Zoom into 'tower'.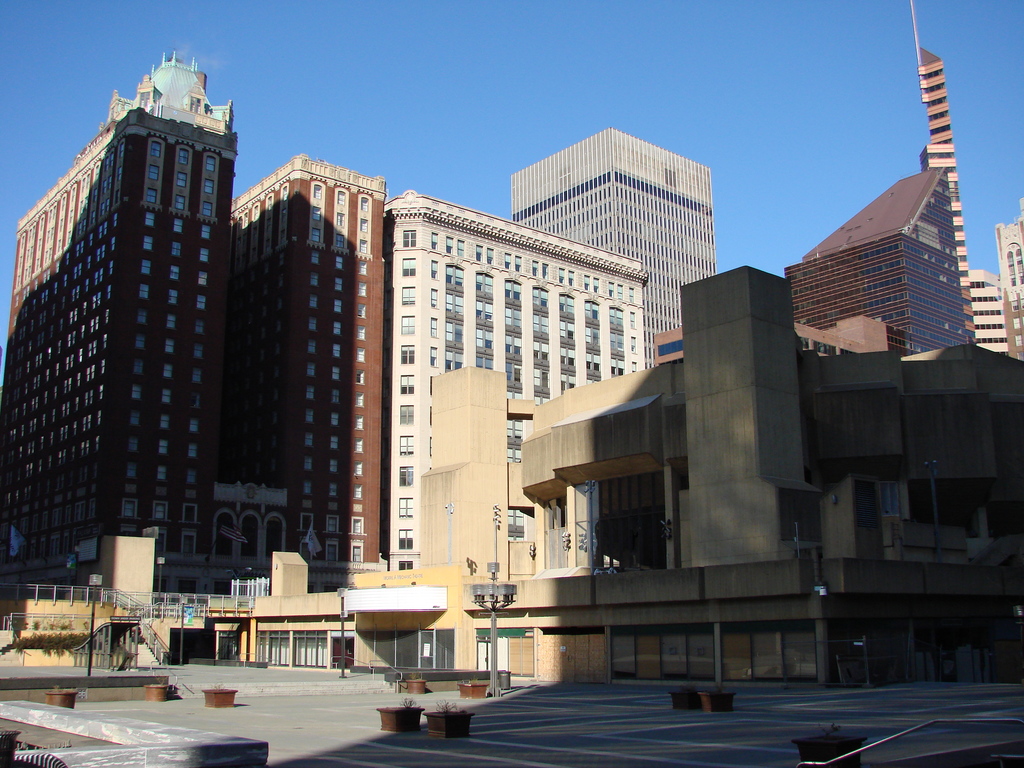
Zoom target: bbox(508, 124, 720, 375).
